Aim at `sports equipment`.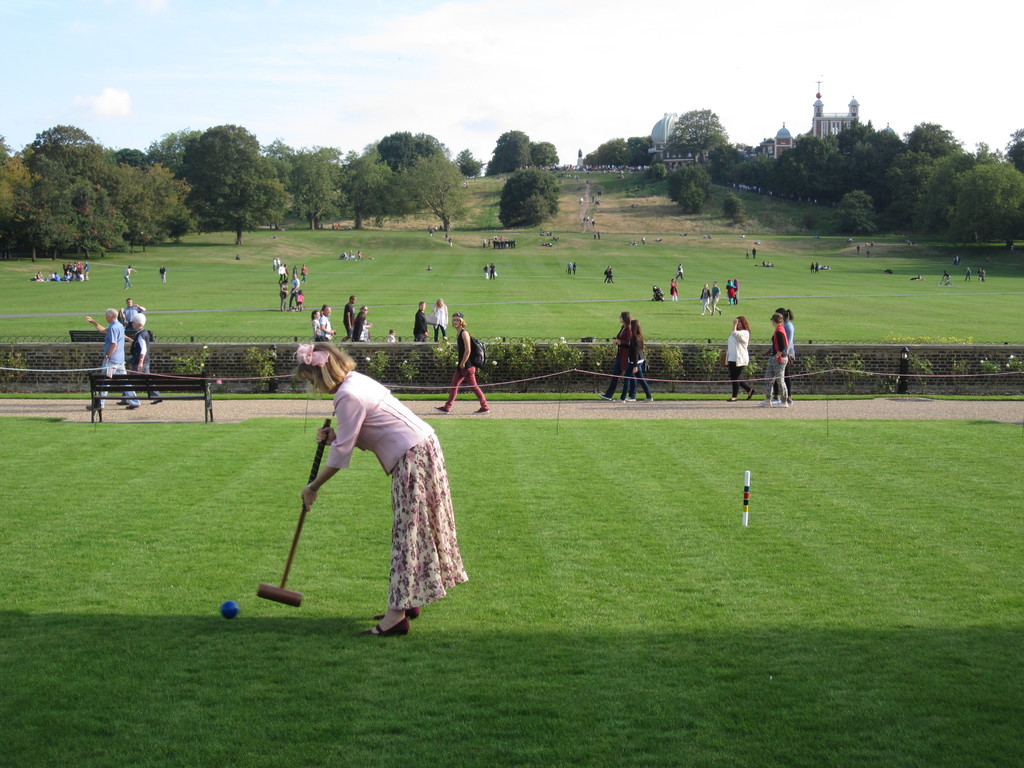
Aimed at (x1=218, y1=598, x2=242, y2=623).
